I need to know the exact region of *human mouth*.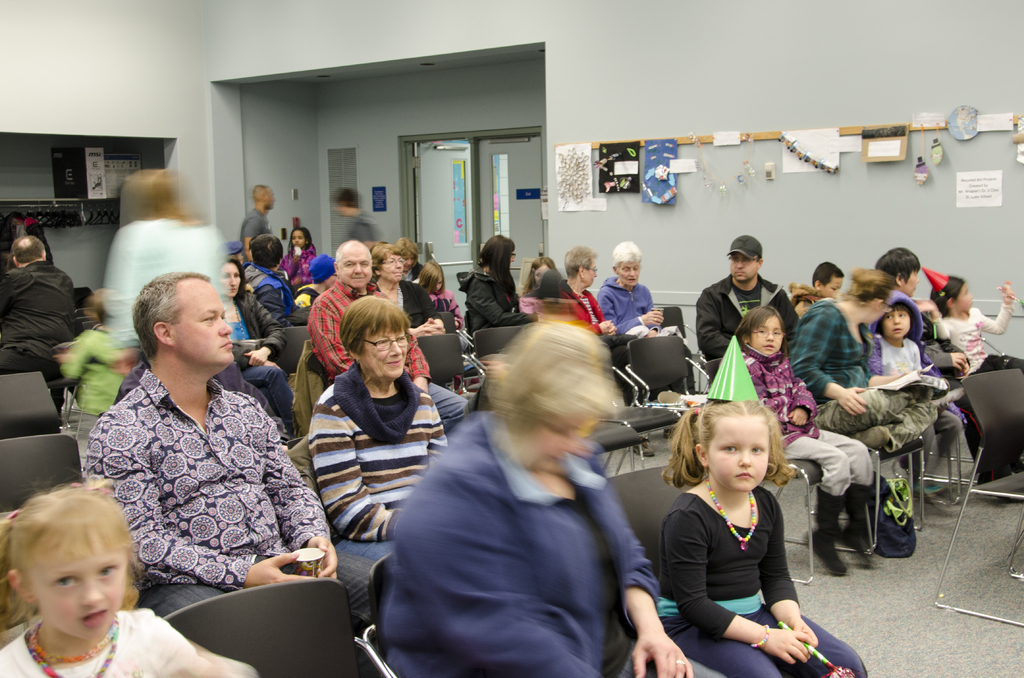
Region: x1=220, y1=337, x2=232, y2=351.
